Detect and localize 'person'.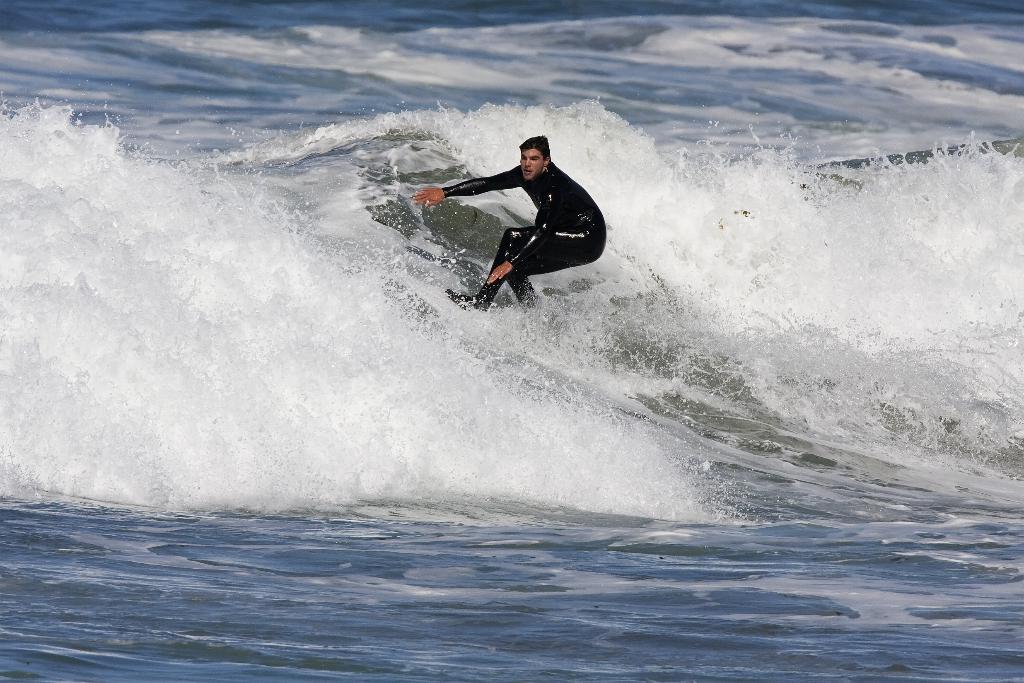
Localized at region(410, 132, 610, 311).
